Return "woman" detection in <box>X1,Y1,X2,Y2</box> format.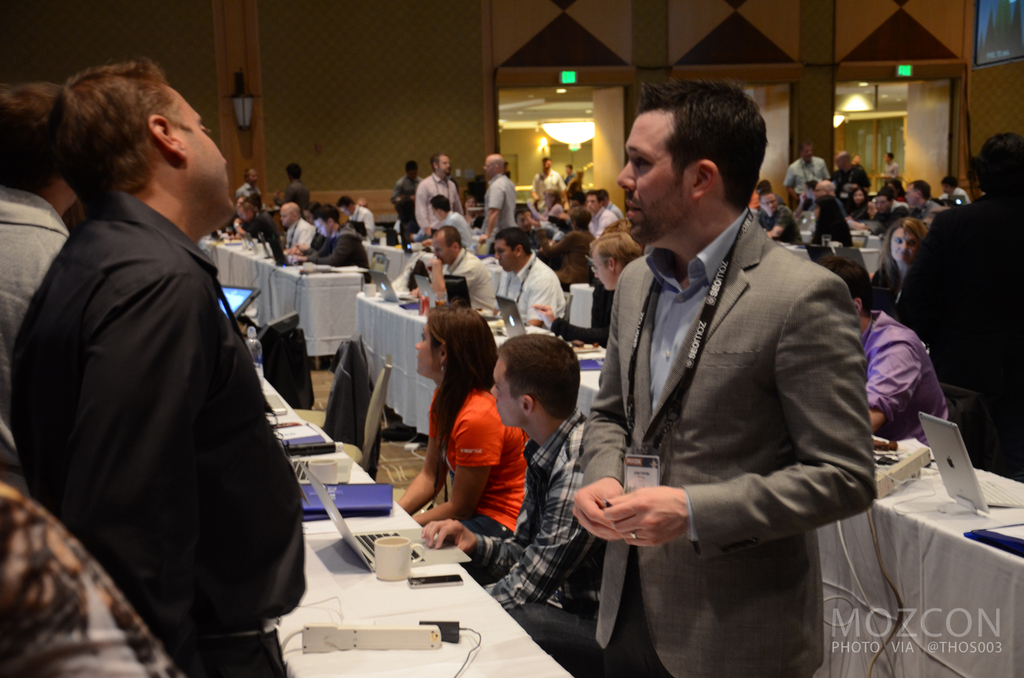
<box>396,311,525,570</box>.
